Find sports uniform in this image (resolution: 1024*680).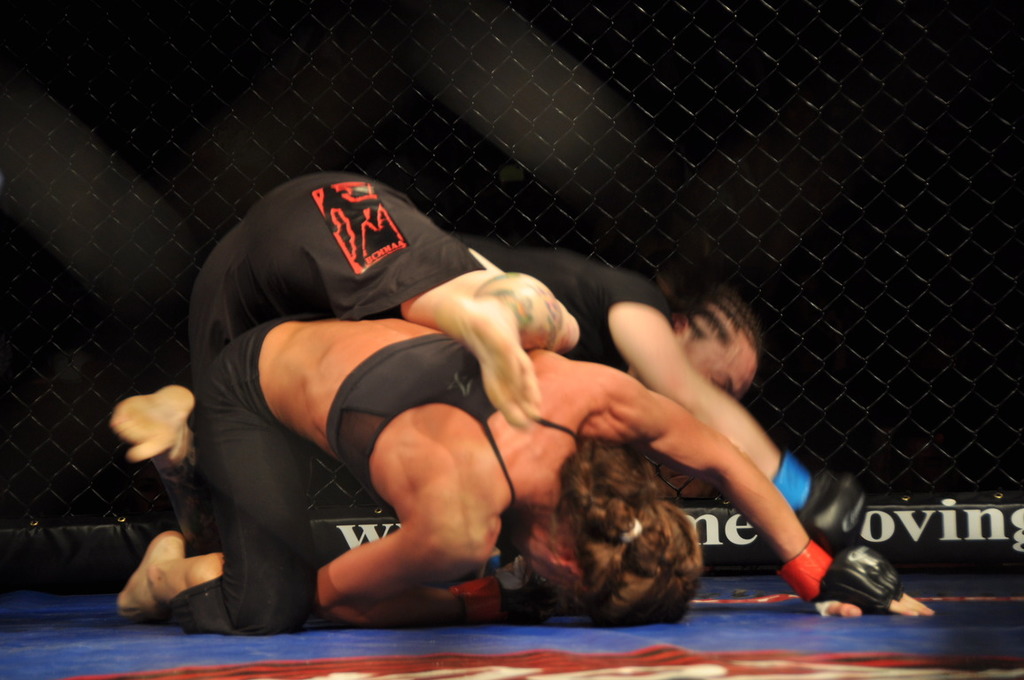
select_region(139, 308, 624, 638).
